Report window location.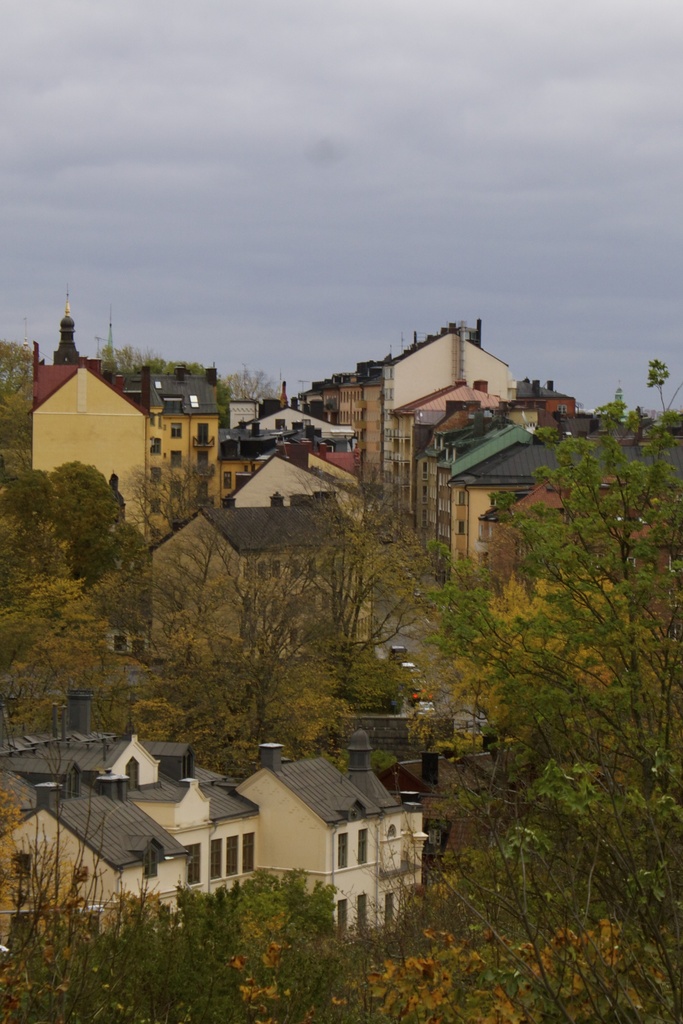
Report: (left=294, top=422, right=302, bottom=433).
